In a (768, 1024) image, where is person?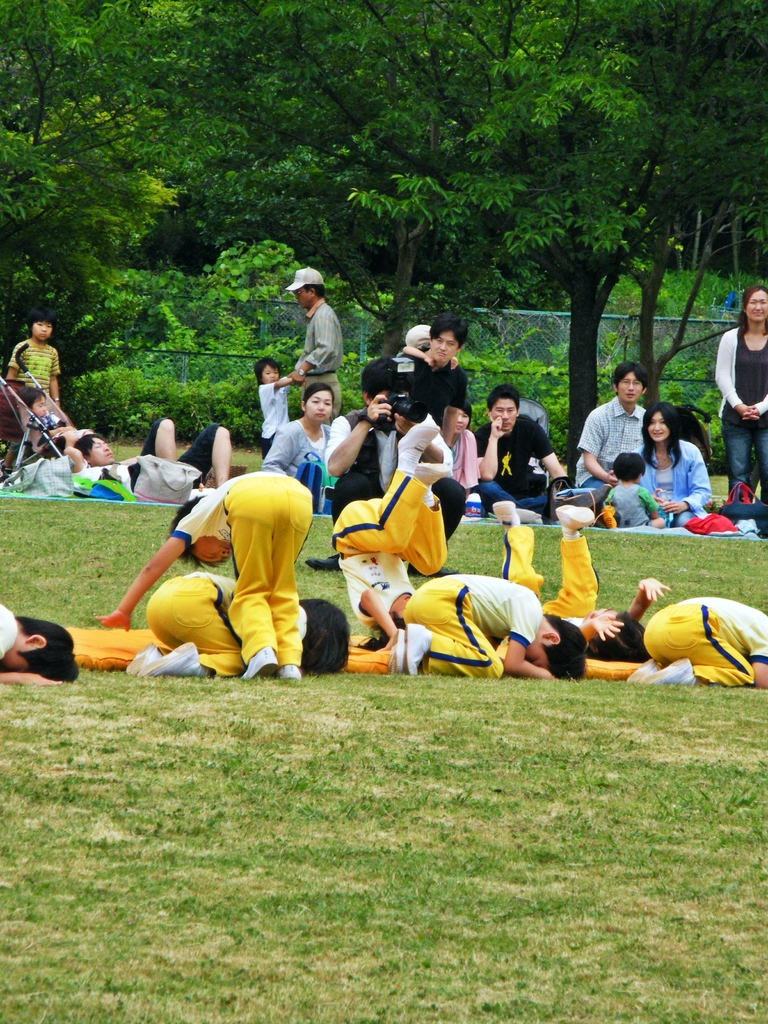
[286, 266, 337, 417].
